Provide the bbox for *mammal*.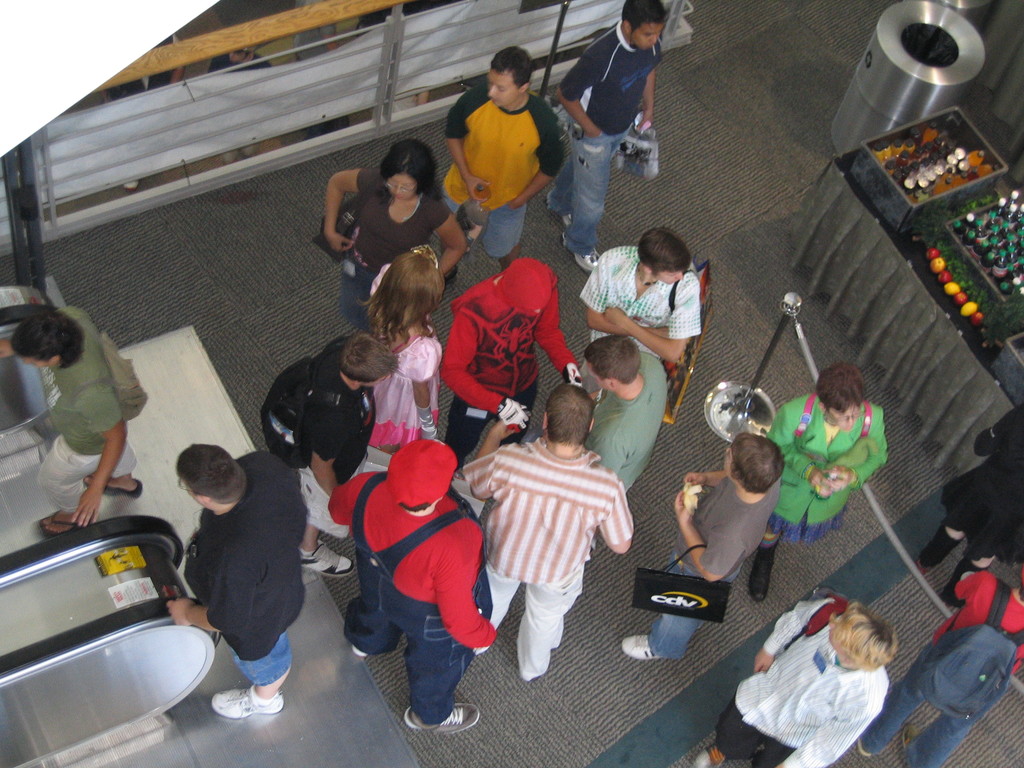
[916, 401, 1023, 606].
